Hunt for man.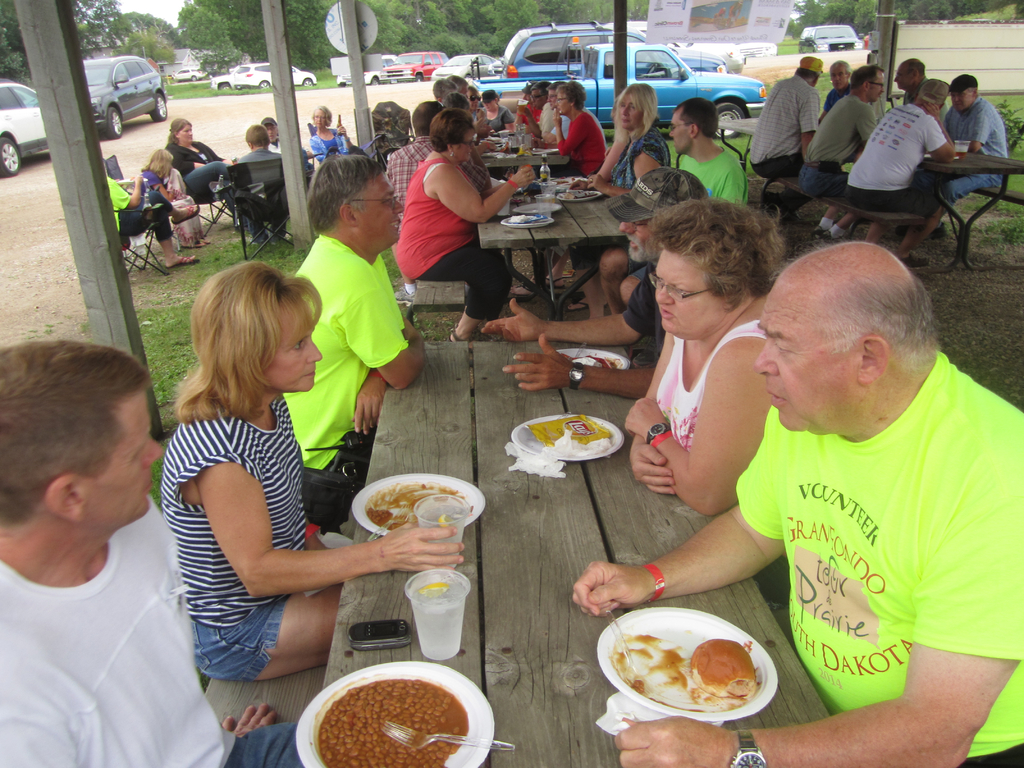
Hunted down at bbox=(259, 119, 301, 194).
